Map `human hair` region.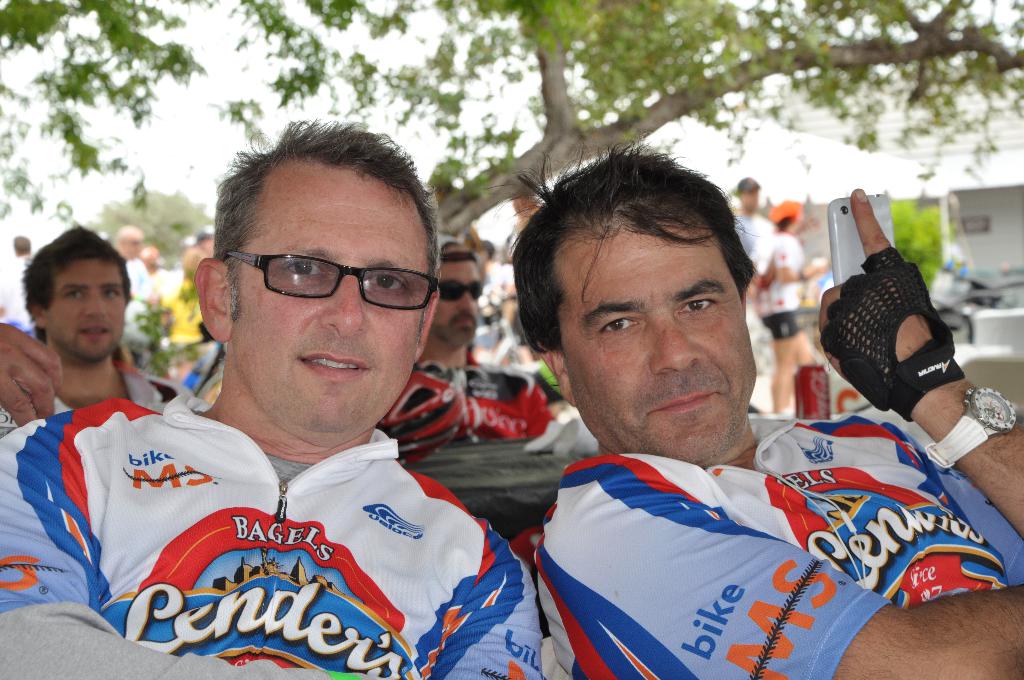
Mapped to 25 222 131 344.
